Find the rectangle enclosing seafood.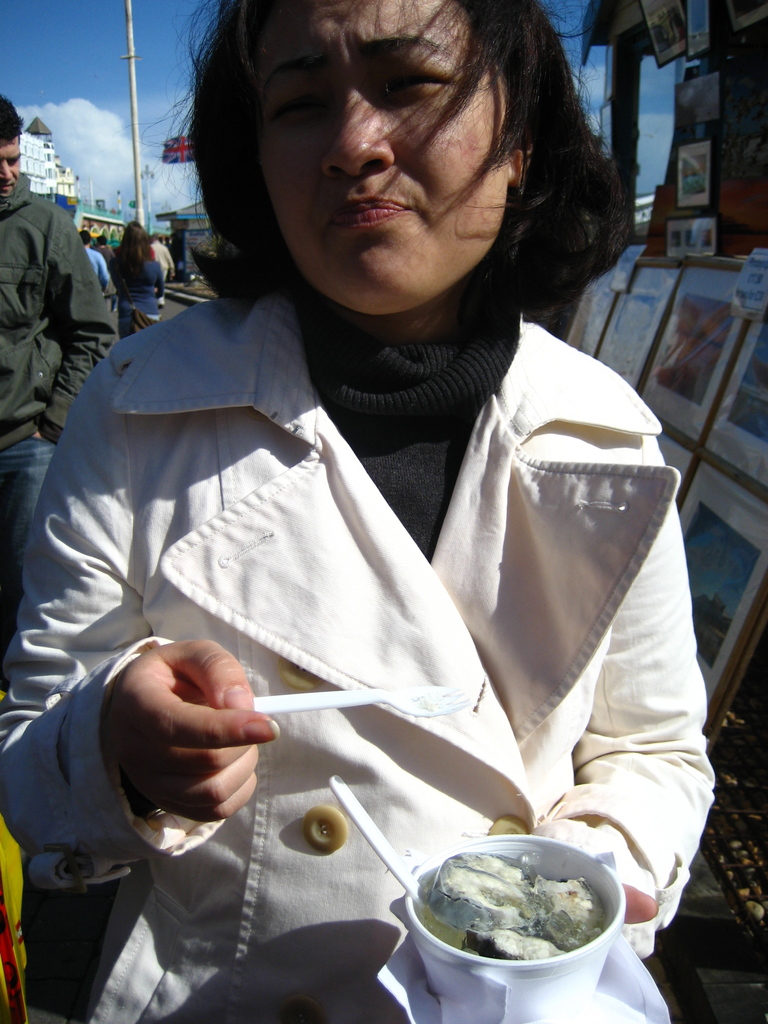
[left=422, top=853, right=599, bottom=953].
